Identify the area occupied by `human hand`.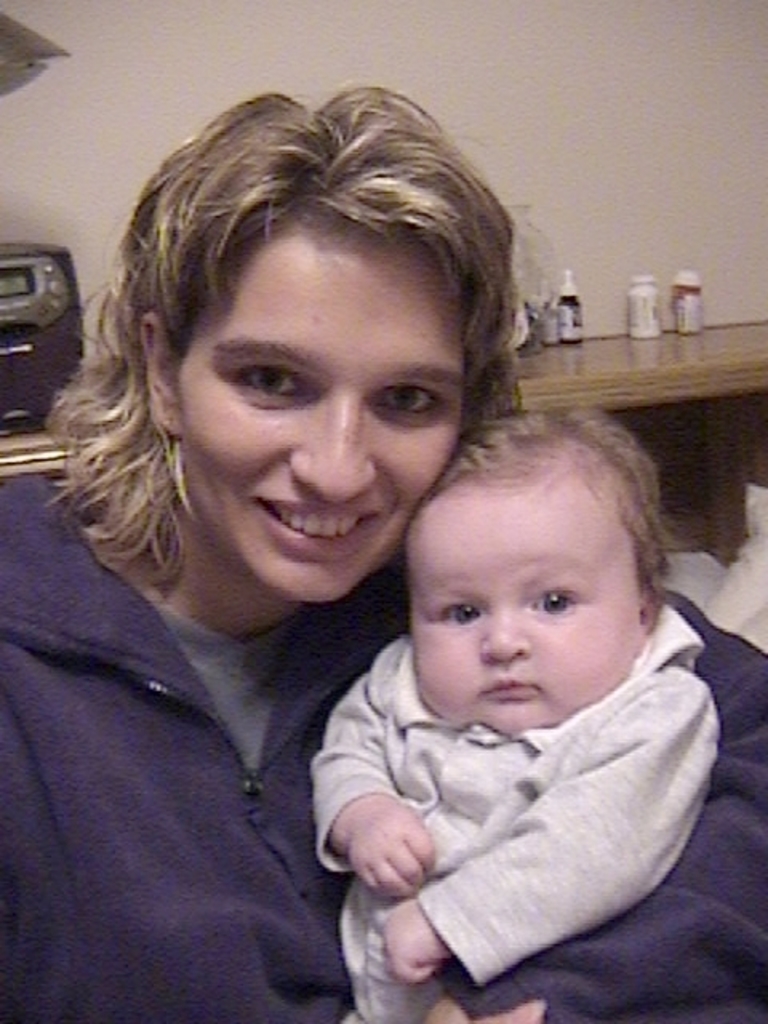
Area: {"left": 422, "top": 994, "right": 549, "bottom": 1022}.
